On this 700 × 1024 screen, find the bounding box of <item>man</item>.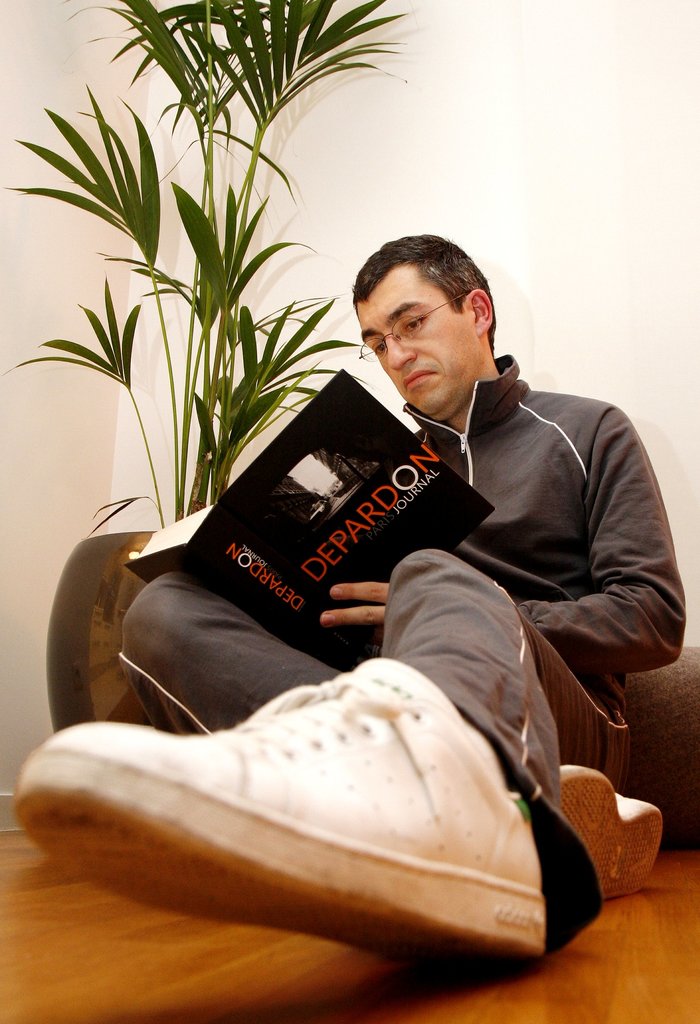
Bounding box: 95, 219, 677, 910.
